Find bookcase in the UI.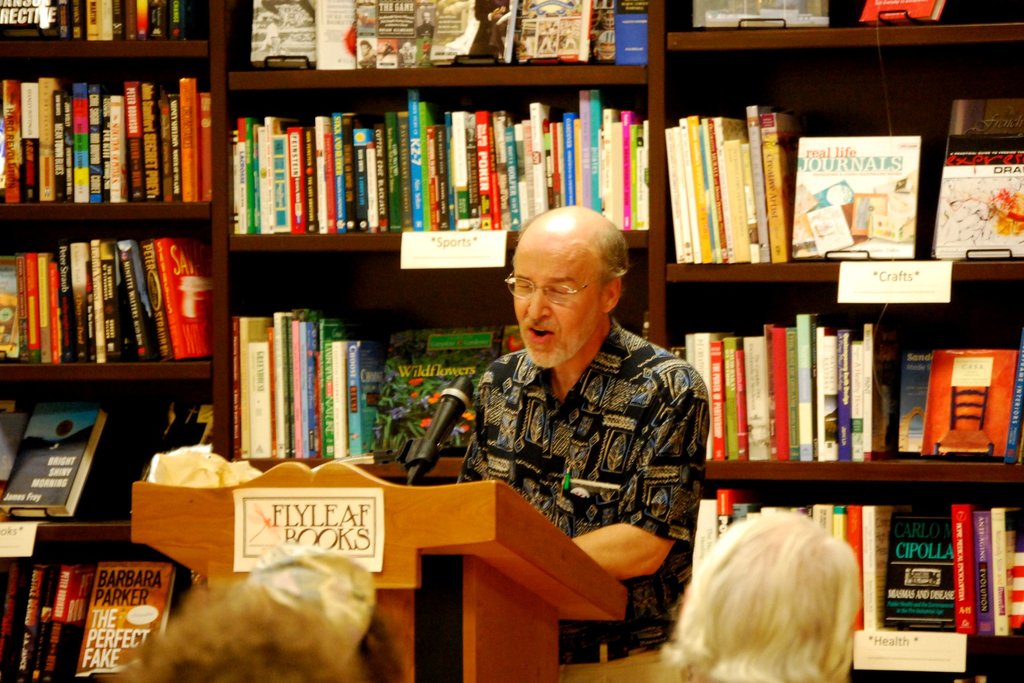
UI element at (x1=29, y1=22, x2=916, y2=623).
